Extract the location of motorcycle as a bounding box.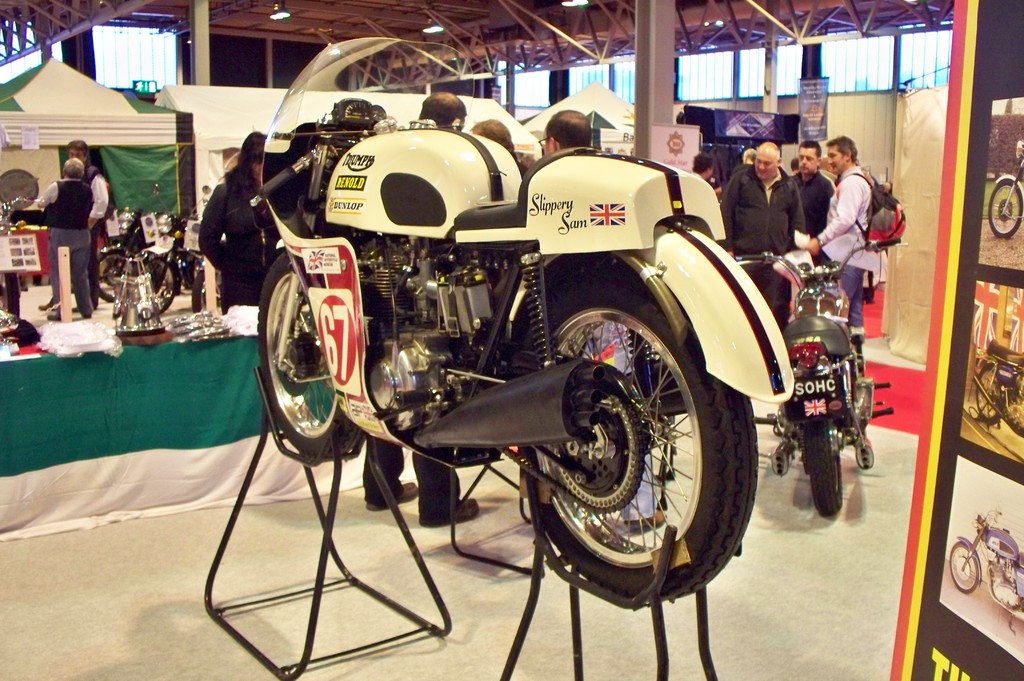
left=730, top=232, right=905, bottom=528.
